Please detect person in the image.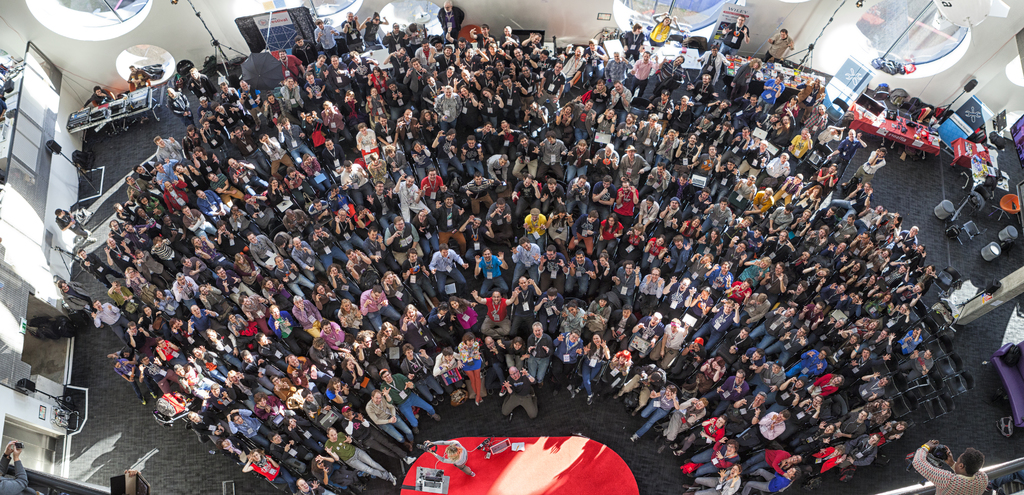
locate(52, 212, 97, 248).
